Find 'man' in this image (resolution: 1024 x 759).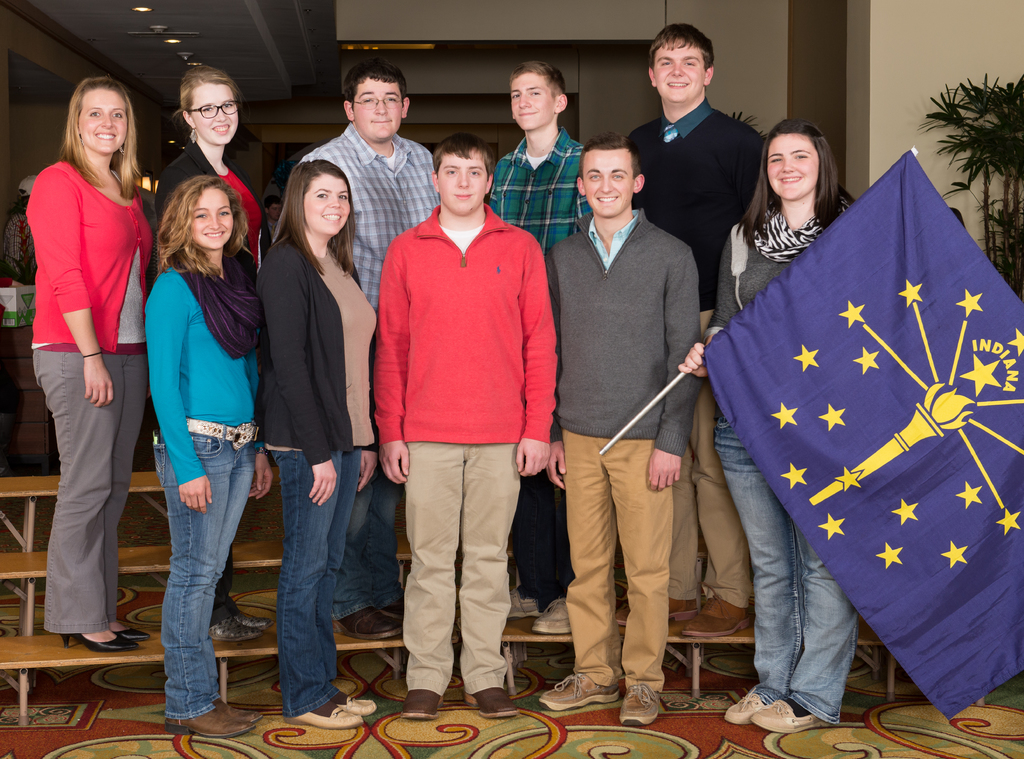
region(366, 131, 559, 718).
